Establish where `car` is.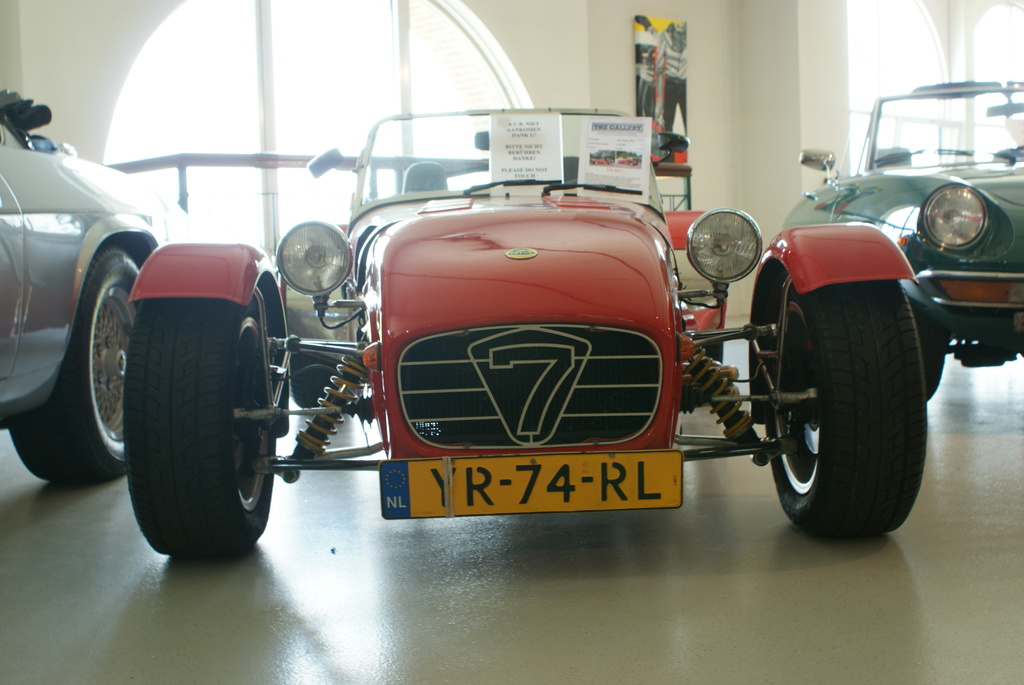
Established at <region>0, 85, 189, 484</region>.
